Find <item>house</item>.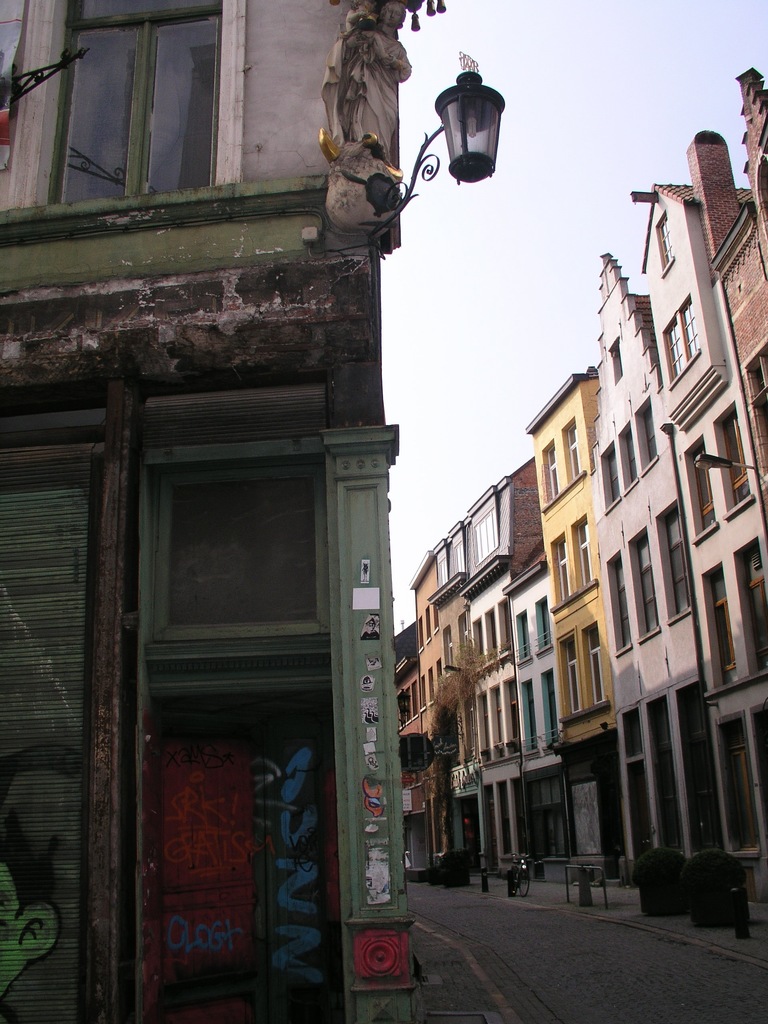
(393,479,552,883).
